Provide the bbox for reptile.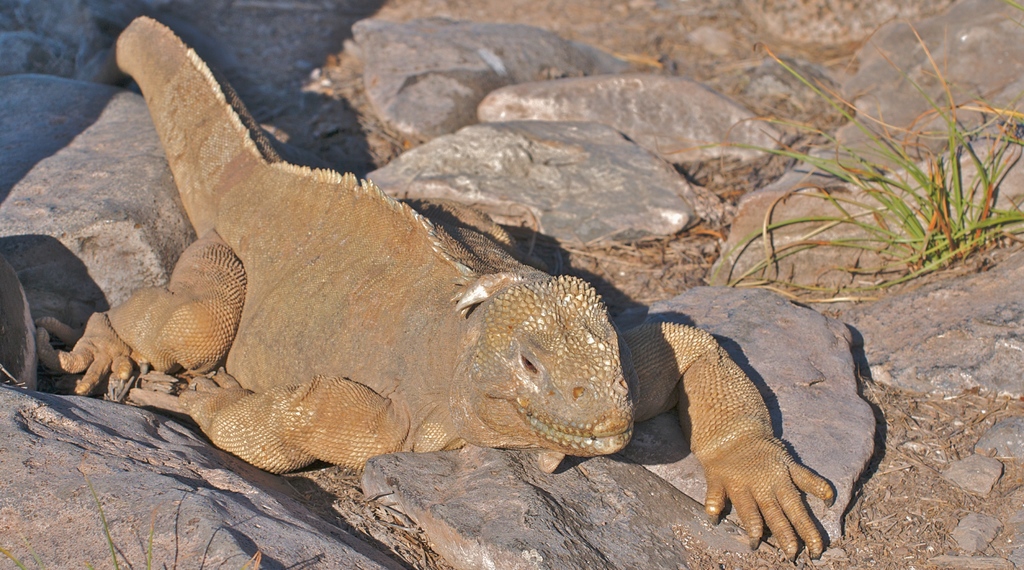
36,17,834,564.
